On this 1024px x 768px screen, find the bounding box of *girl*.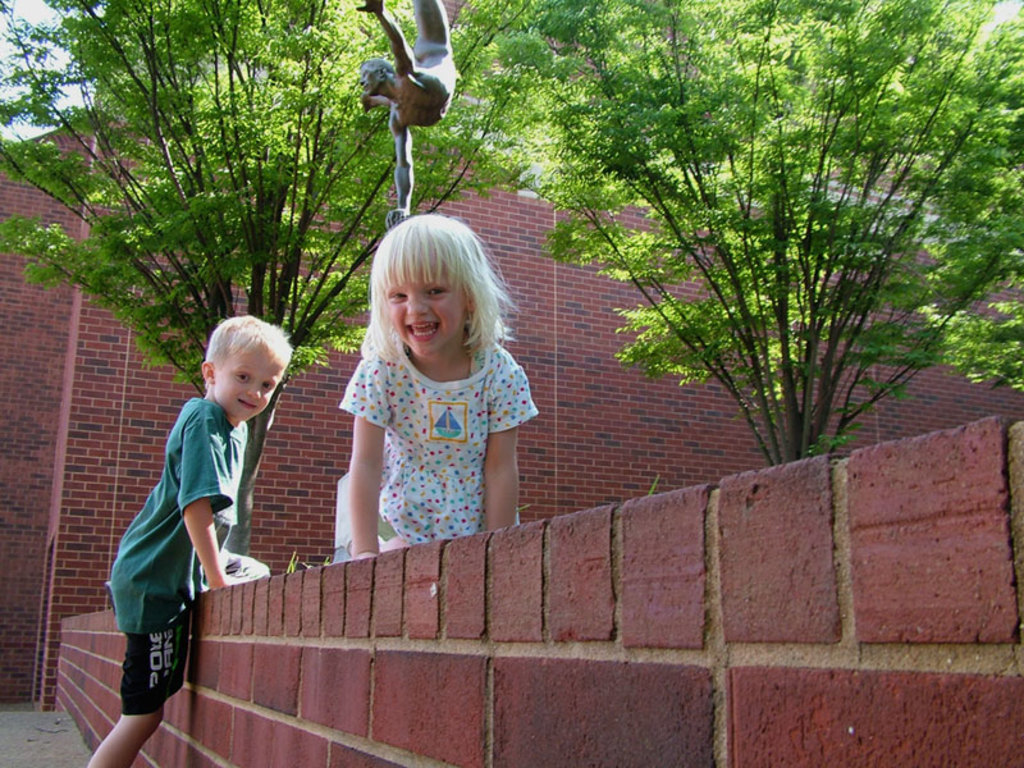
Bounding box: x1=342, y1=215, x2=539, y2=559.
